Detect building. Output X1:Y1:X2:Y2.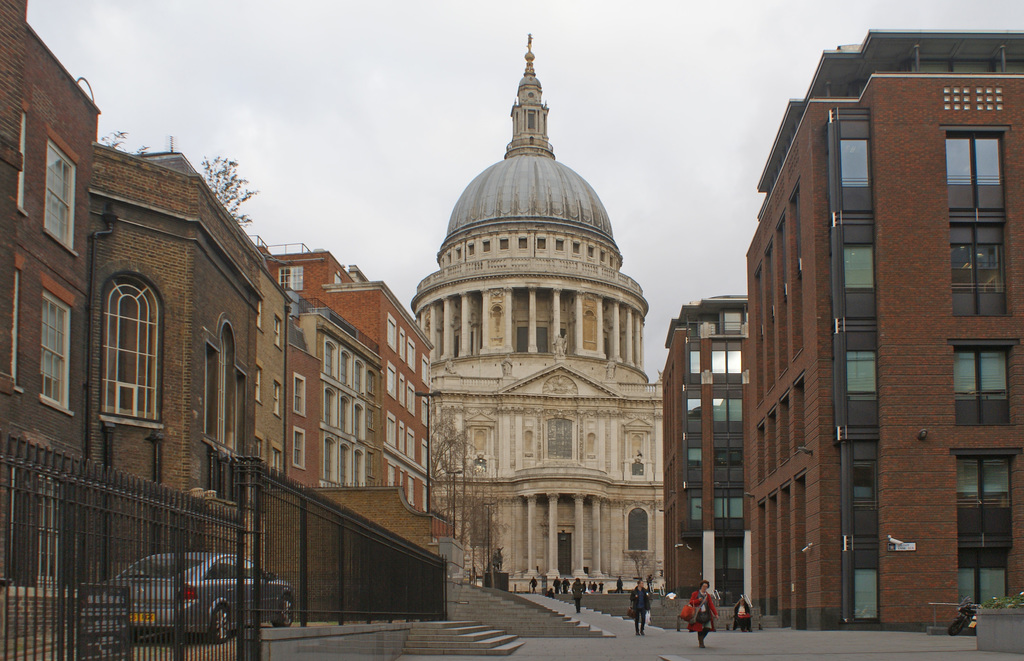
662:23:1021:635.
